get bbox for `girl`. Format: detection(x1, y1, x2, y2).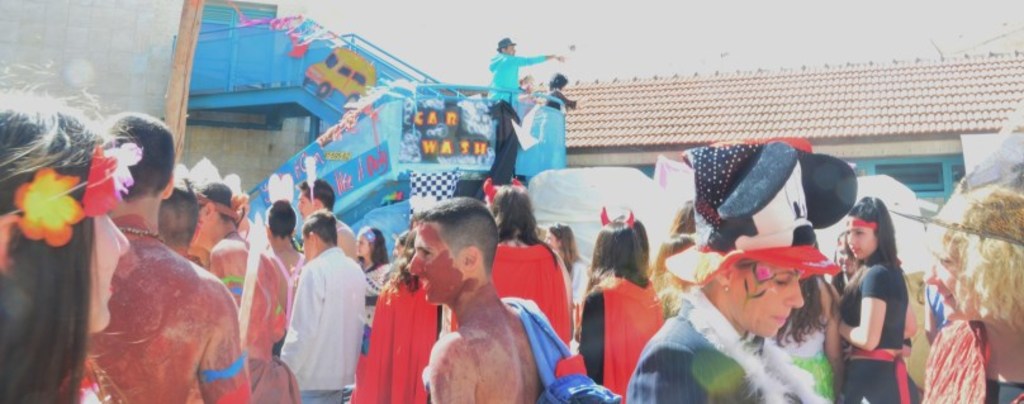
detection(356, 225, 390, 388).
